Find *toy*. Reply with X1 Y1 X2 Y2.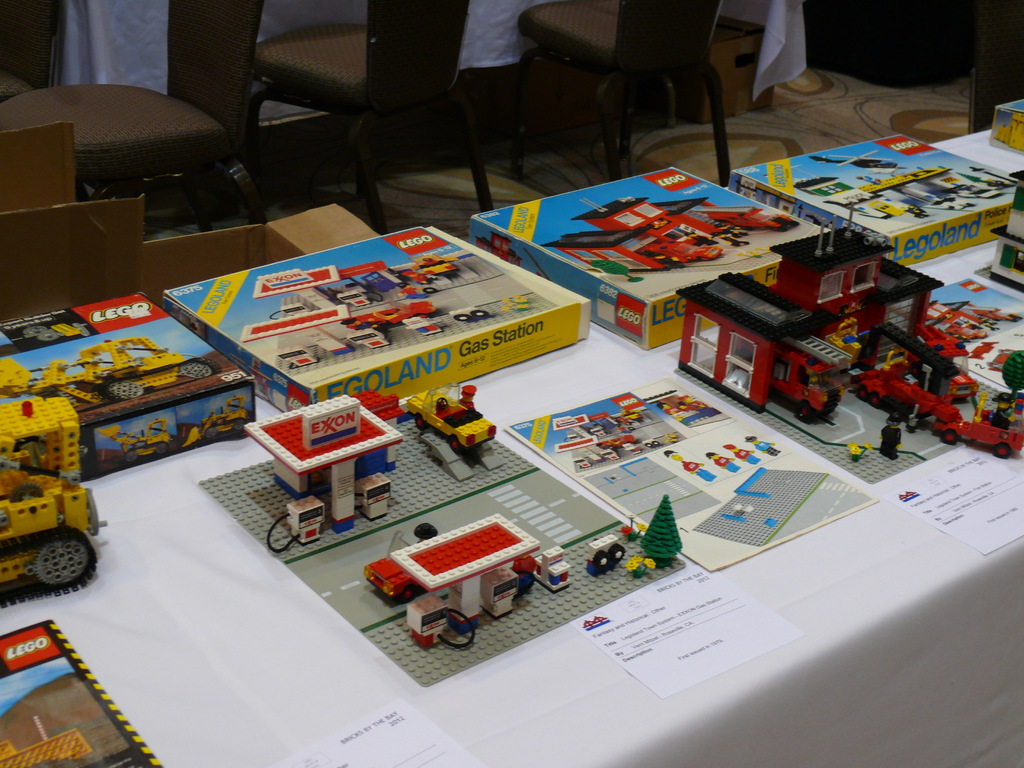
358 474 392 524.
